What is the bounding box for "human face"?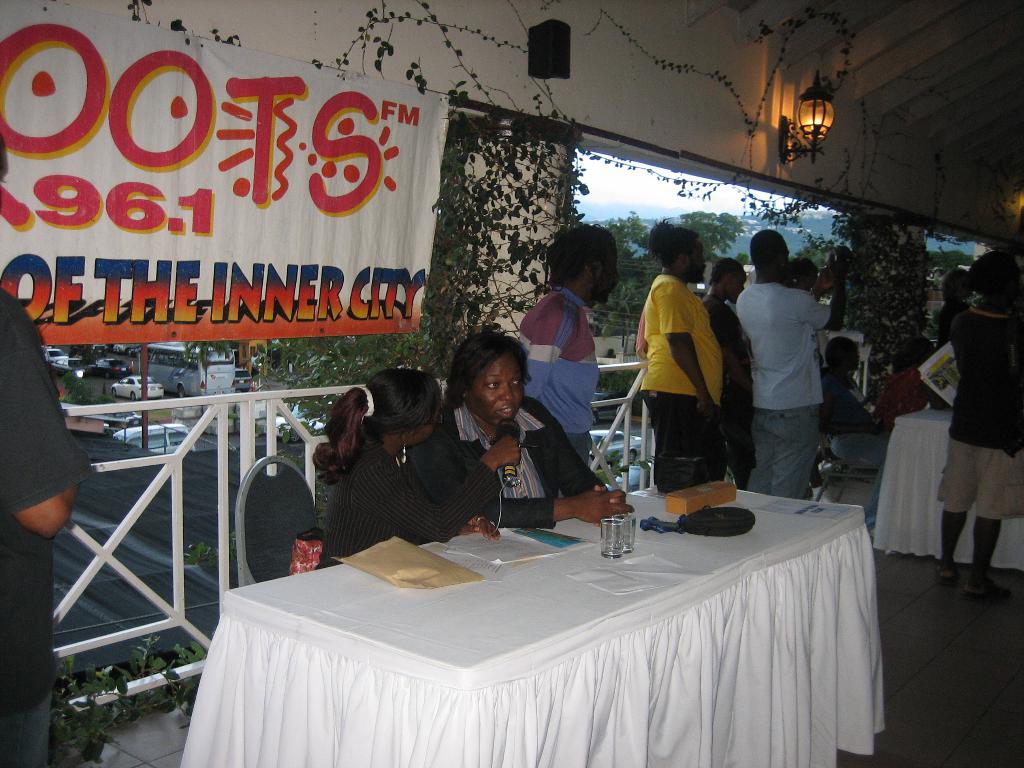
pyautogui.locateOnScreen(684, 237, 706, 282).
